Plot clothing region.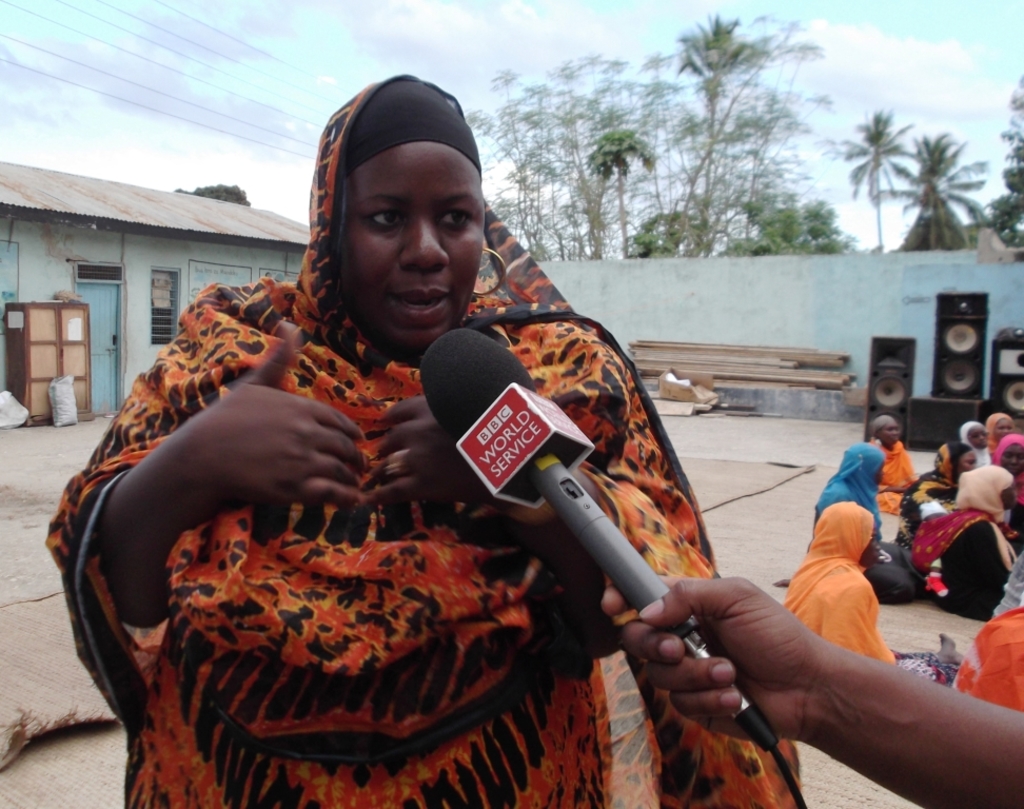
Plotted at (left=897, top=445, right=963, bottom=530).
